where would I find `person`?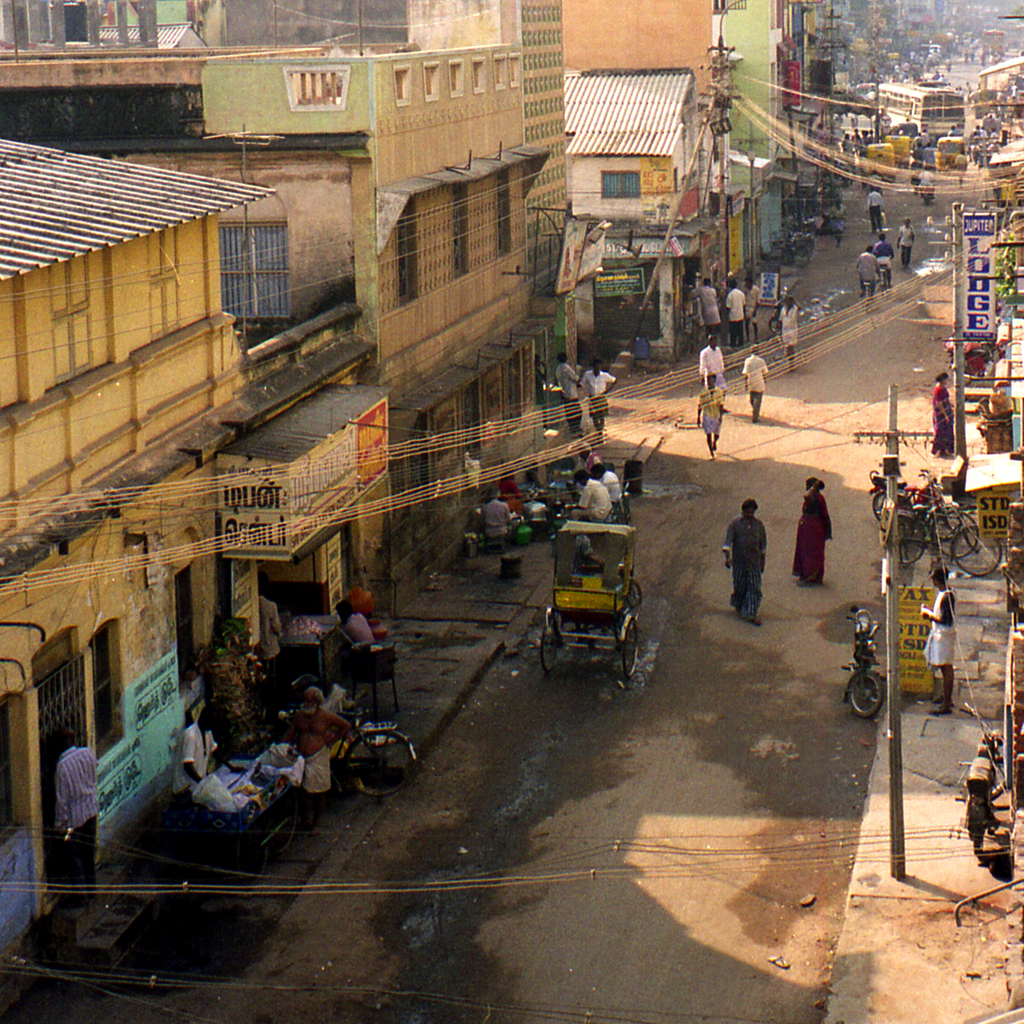
At {"left": 283, "top": 686, "right": 349, "bottom": 835}.
